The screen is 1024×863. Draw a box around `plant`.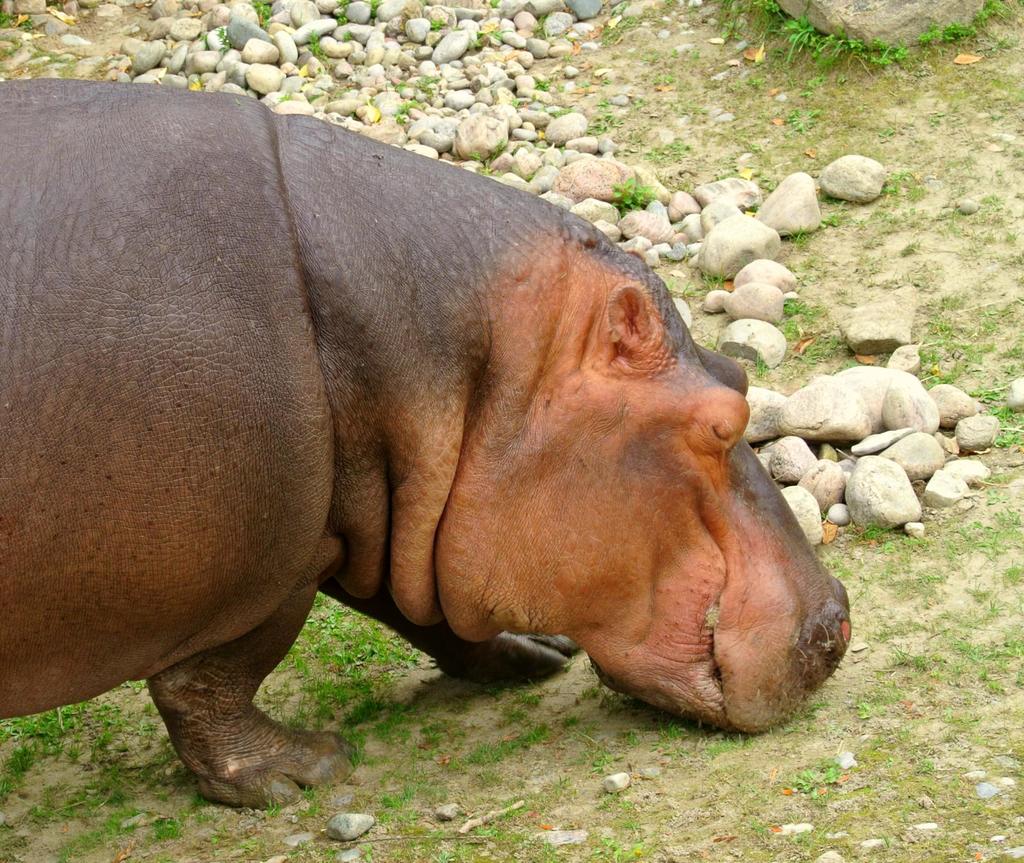
(0,11,15,30).
